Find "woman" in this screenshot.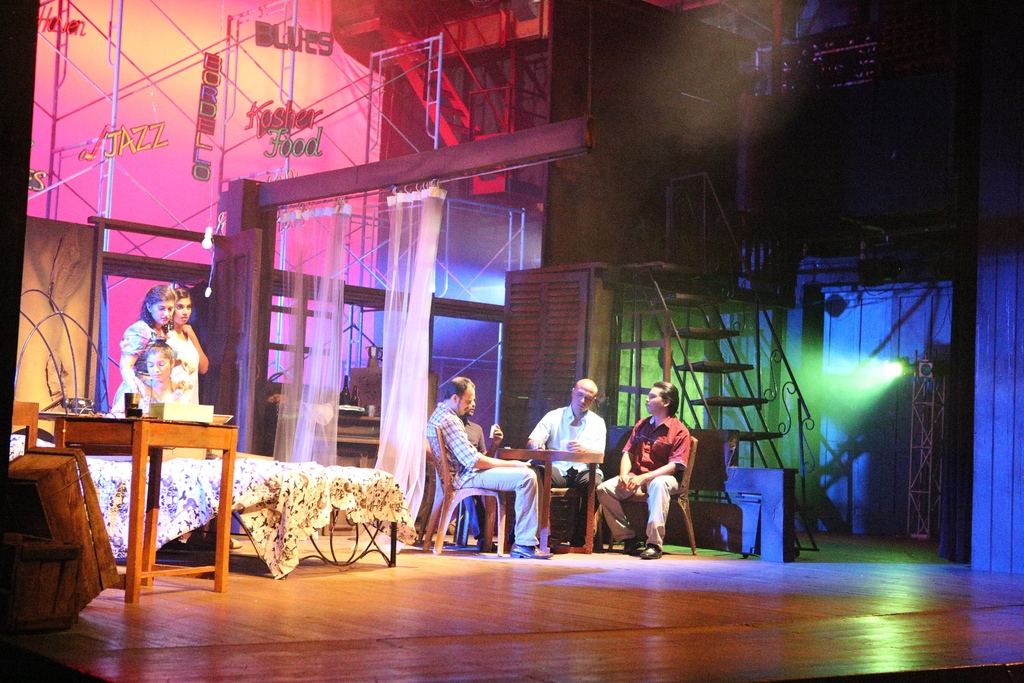
The bounding box for "woman" is detection(150, 306, 207, 422).
